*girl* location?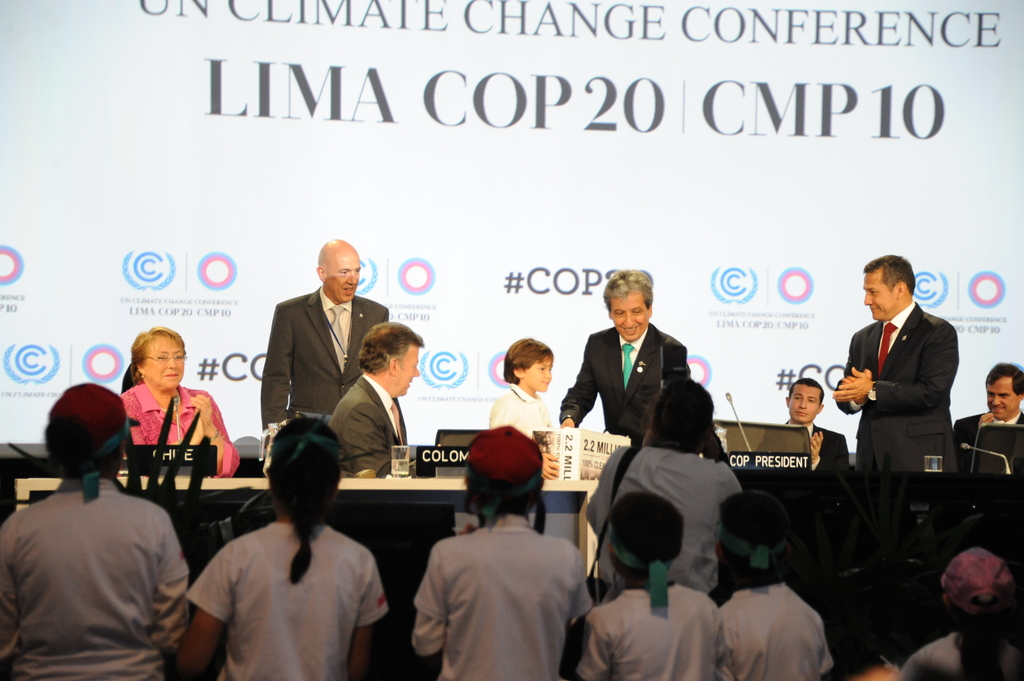
(x1=174, y1=413, x2=391, y2=680)
